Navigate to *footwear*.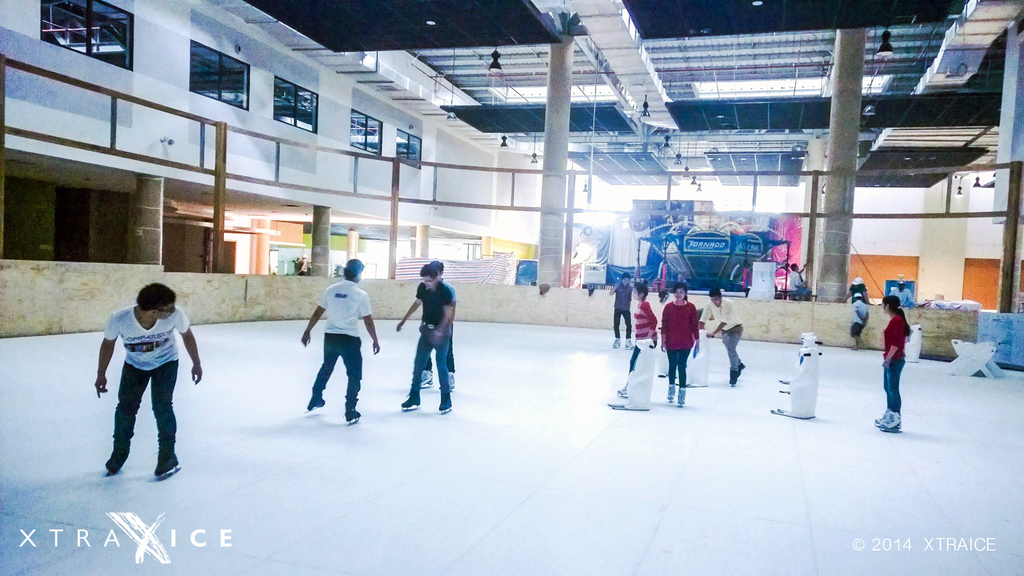
Navigation target: pyautogui.locateOnScreen(618, 383, 626, 396).
